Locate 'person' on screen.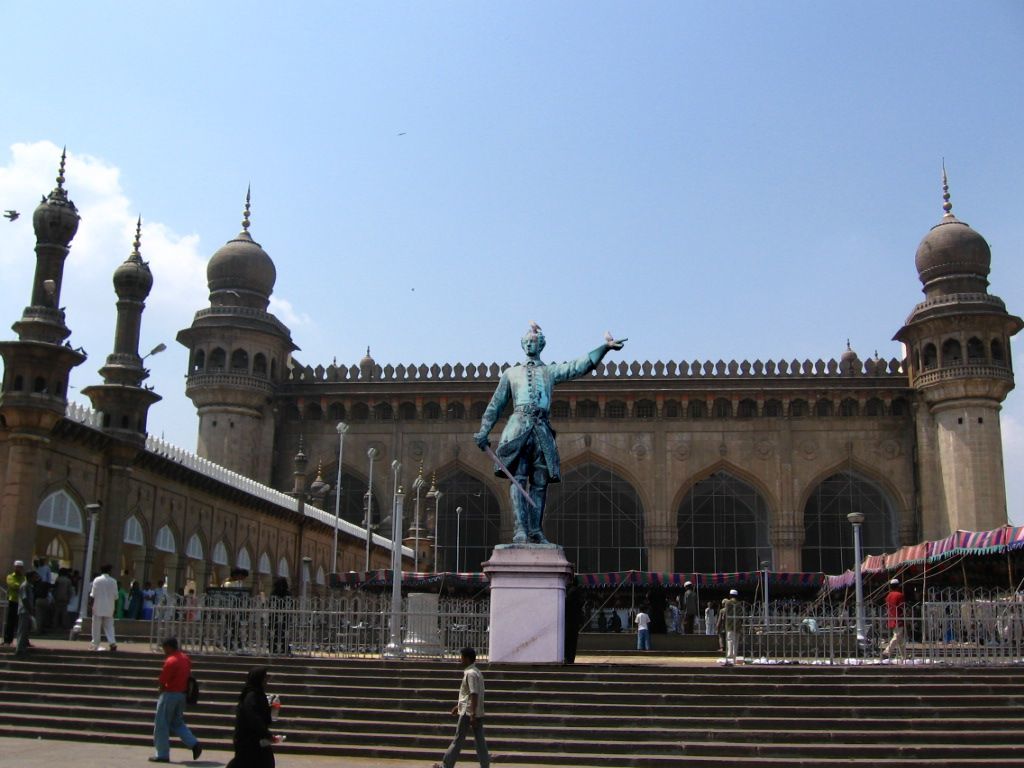
On screen at bbox=(459, 325, 634, 553).
